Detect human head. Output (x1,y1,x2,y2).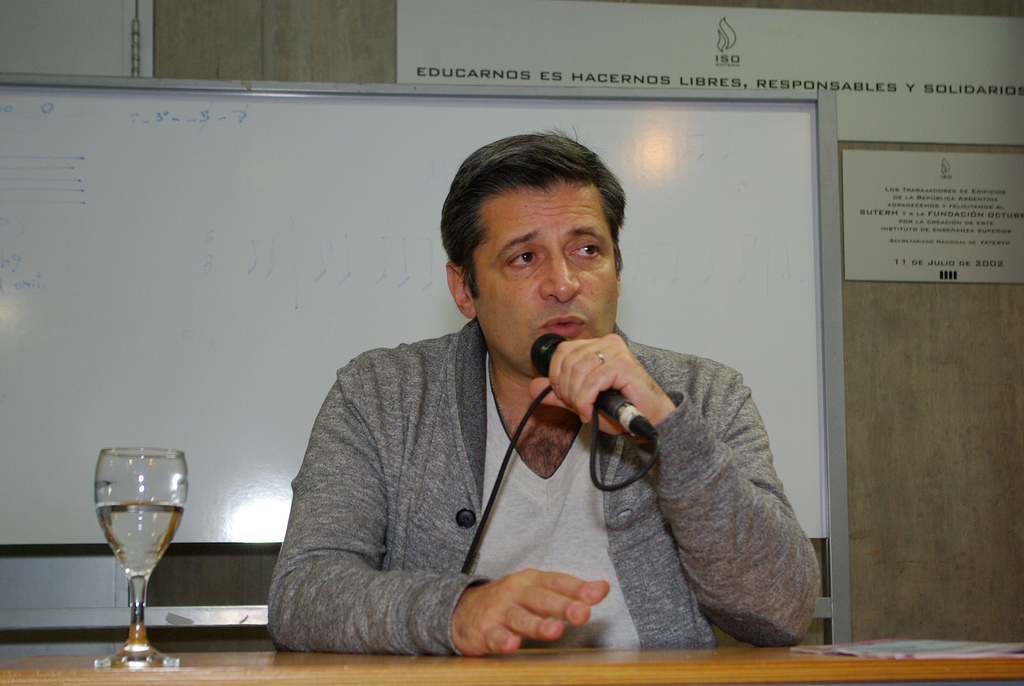
(419,129,636,397).
